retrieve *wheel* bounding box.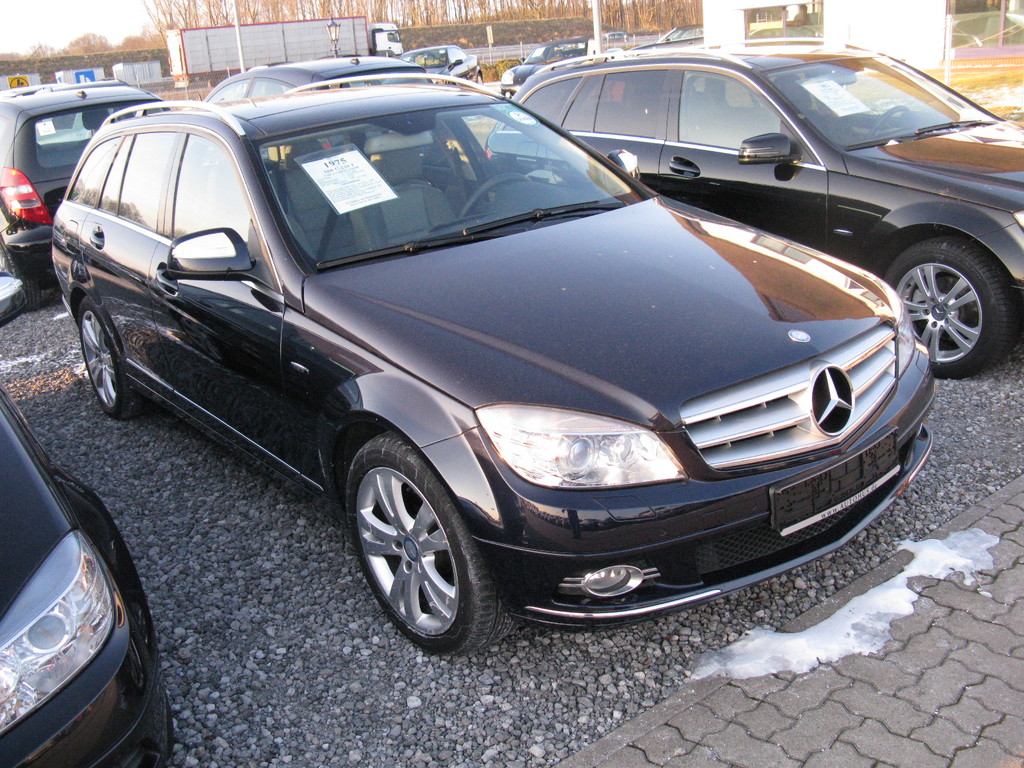
Bounding box: left=79, top=298, right=148, bottom=419.
